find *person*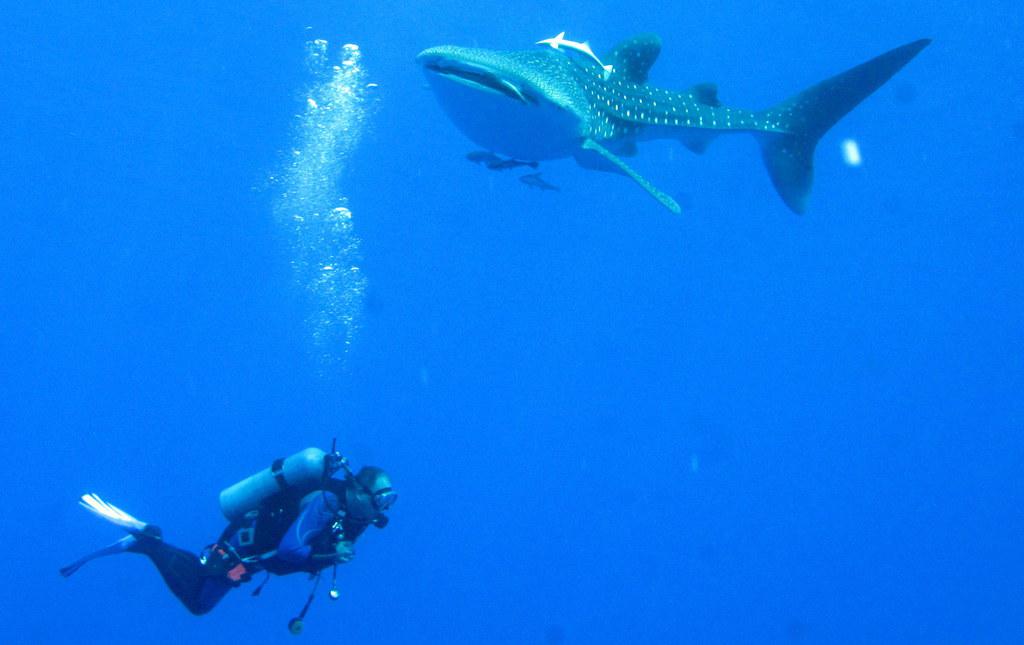
BBox(79, 424, 397, 639)
